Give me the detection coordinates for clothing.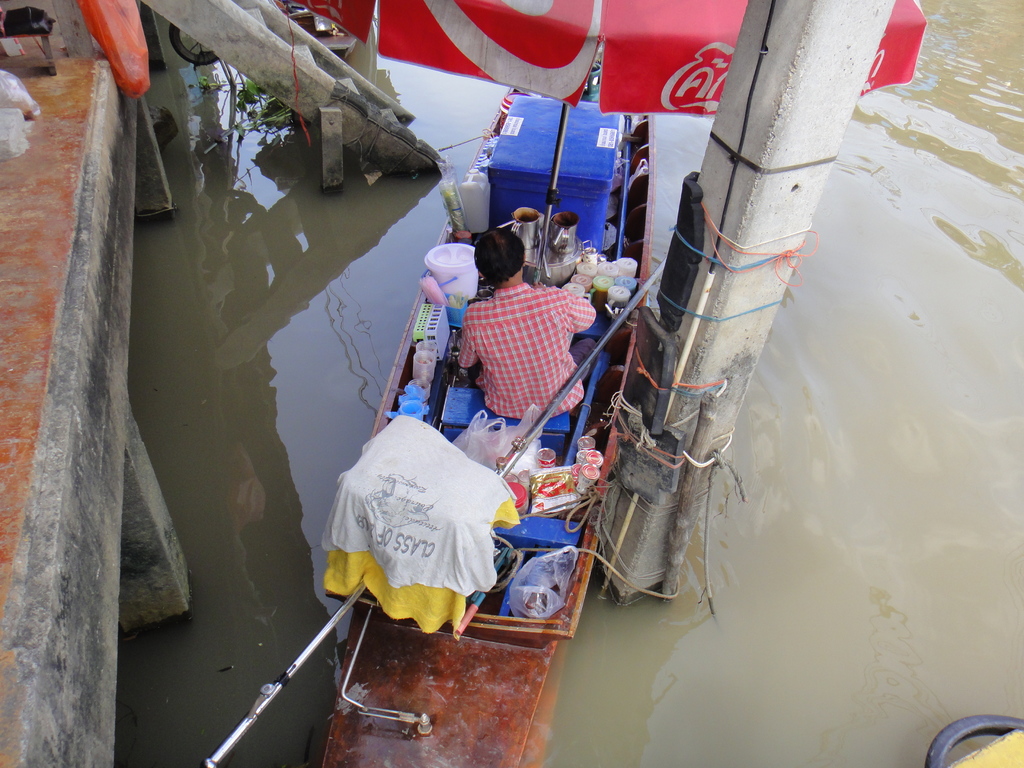
Rect(467, 284, 601, 410).
